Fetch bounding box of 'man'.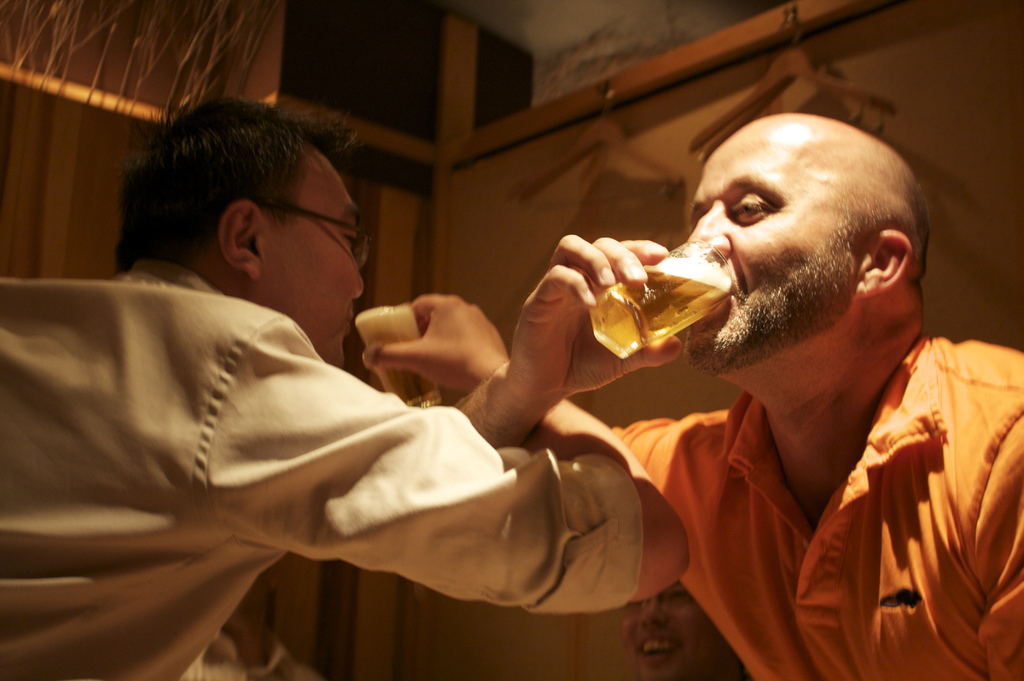
Bbox: <region>454, 110, 1023, 680</region>.
